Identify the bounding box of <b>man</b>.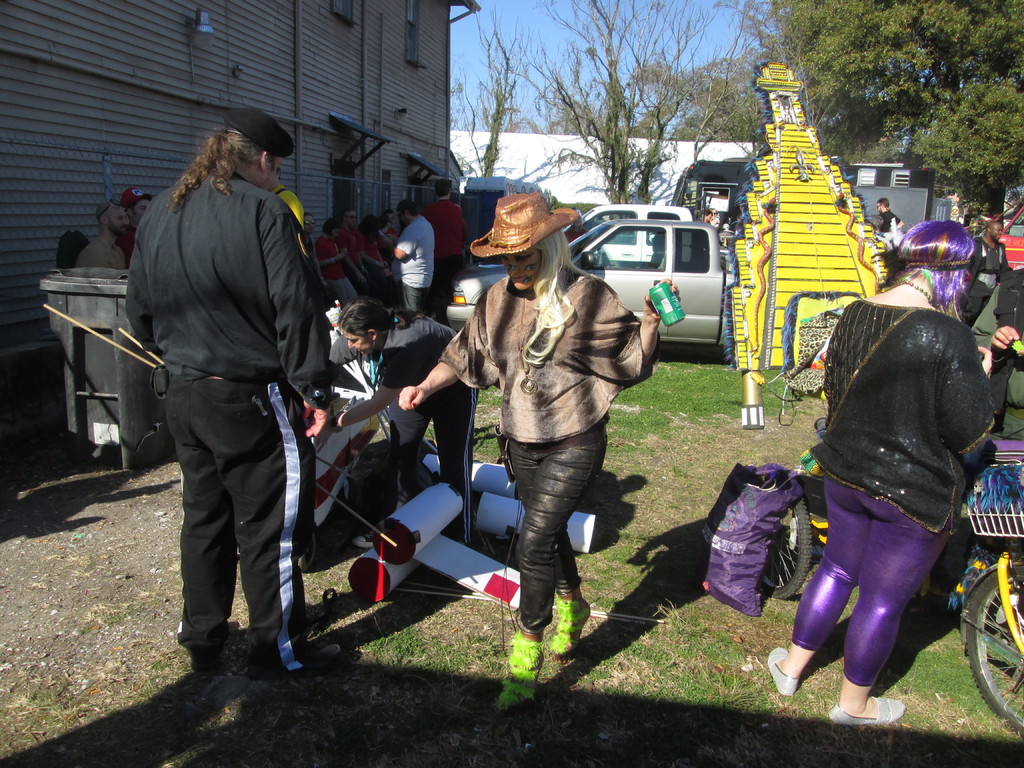
{"left": 963, "top": 223, "right": 1009, "bottom": 326}.
